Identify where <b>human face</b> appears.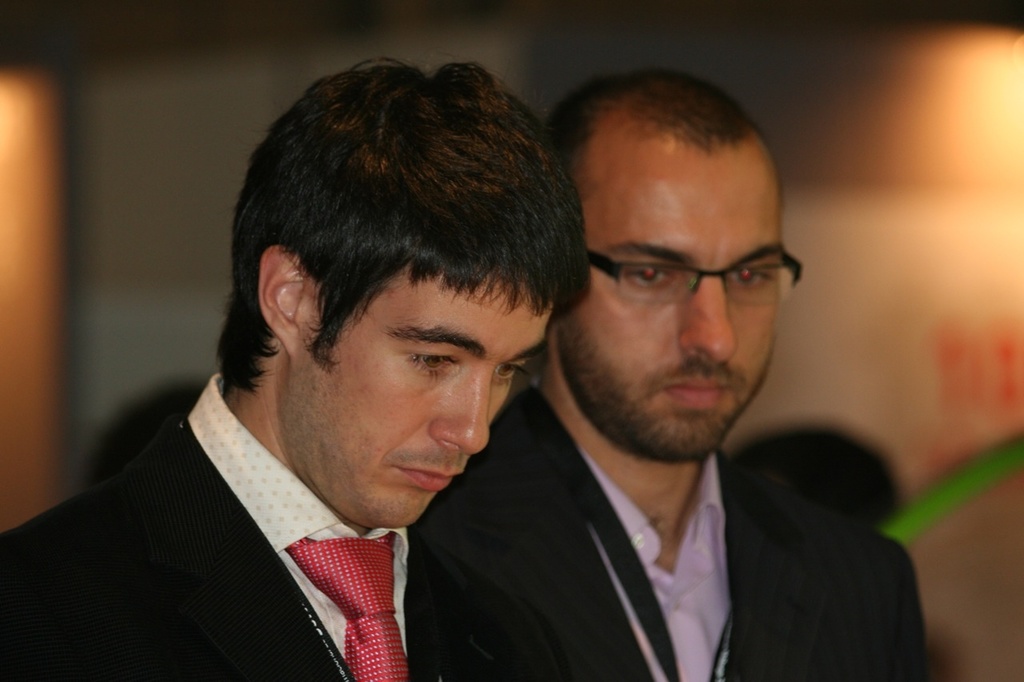
Appears at (552,144,782,459).
